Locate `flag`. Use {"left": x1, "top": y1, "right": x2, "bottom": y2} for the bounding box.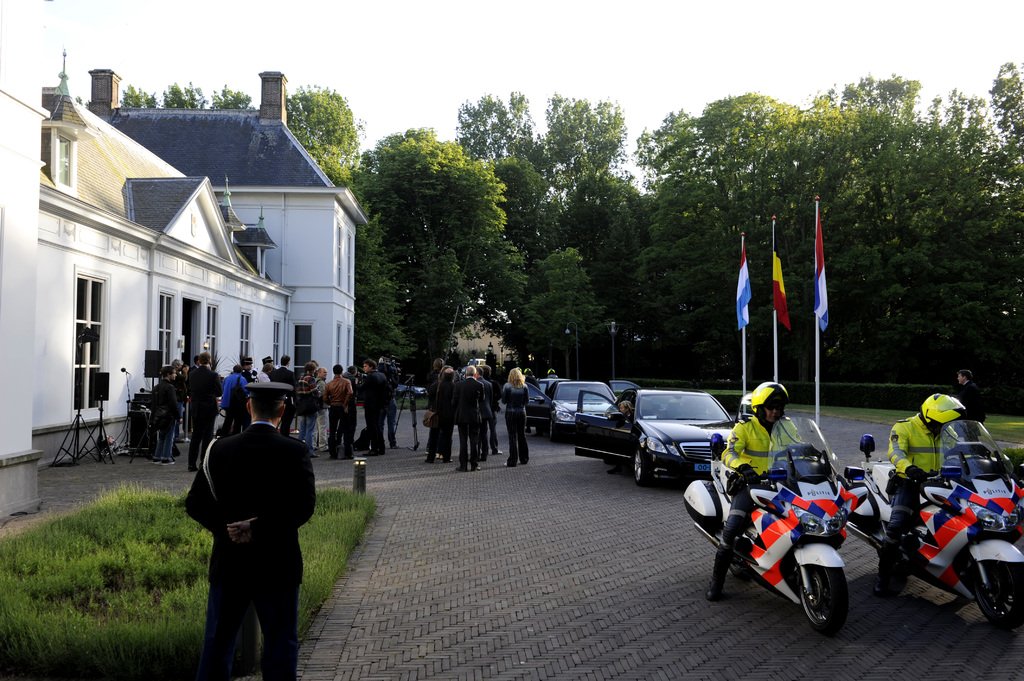
{"left": 812, "top": 216, "right": 833, "bottom": 331}.
